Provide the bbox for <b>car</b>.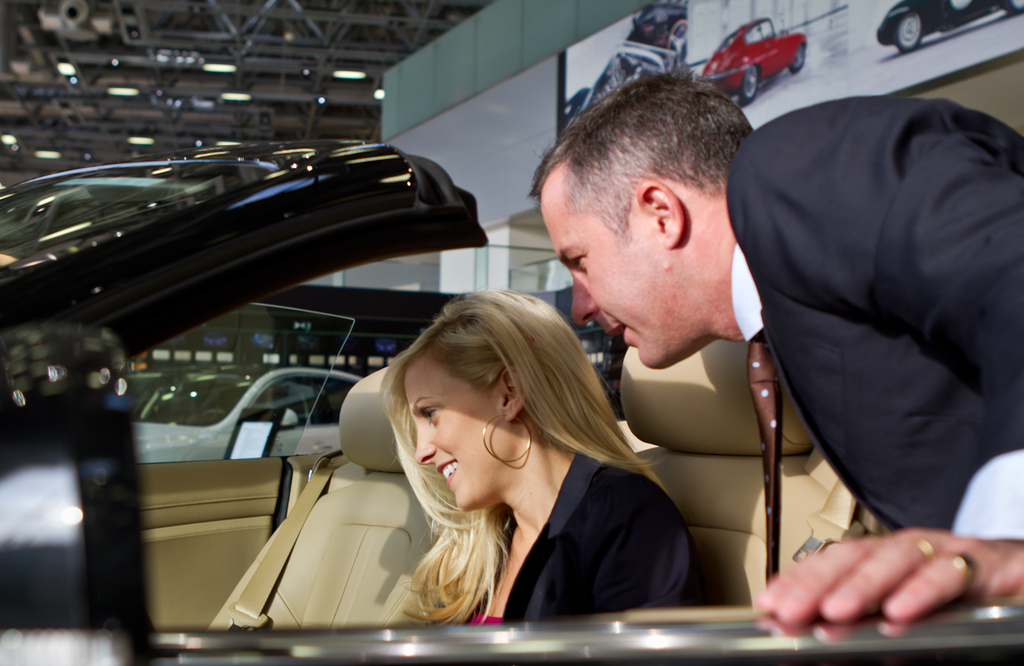
[130, 366, 365, 459].
